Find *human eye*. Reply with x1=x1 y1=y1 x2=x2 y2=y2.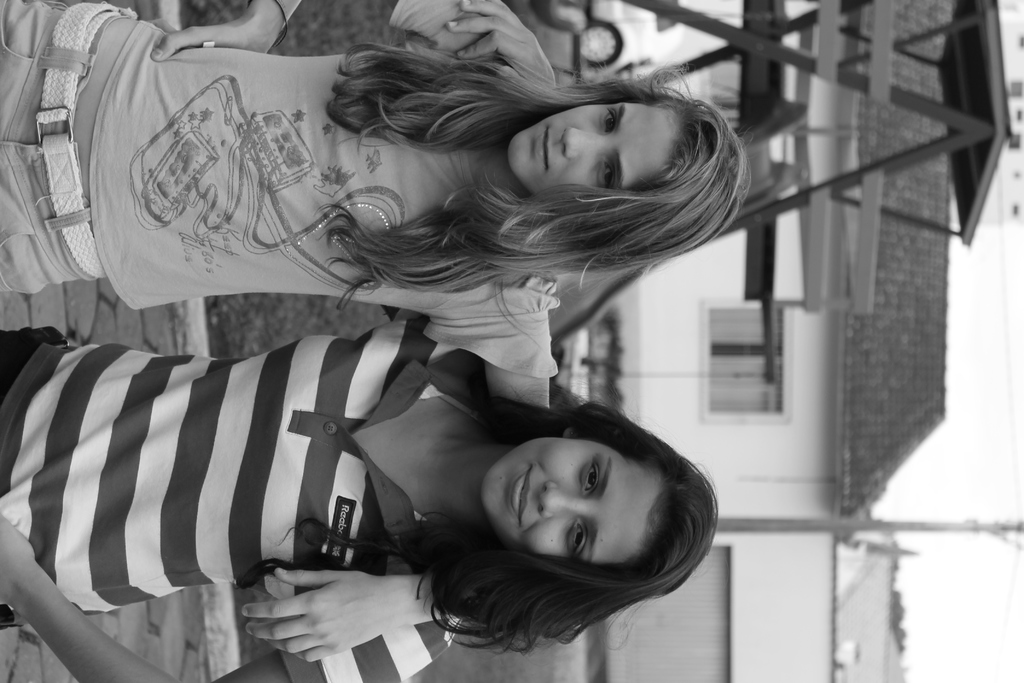
x1=600 y1=101 x2=620 y2=135.
